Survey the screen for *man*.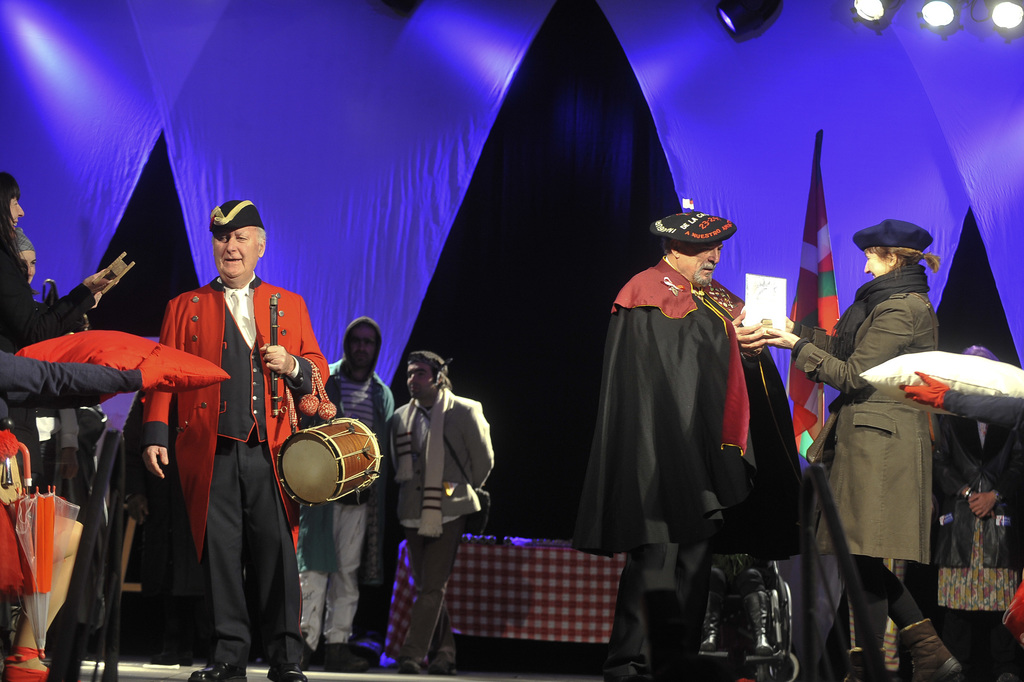
Survey found: <region>296, 315, 398, 672</region>.
